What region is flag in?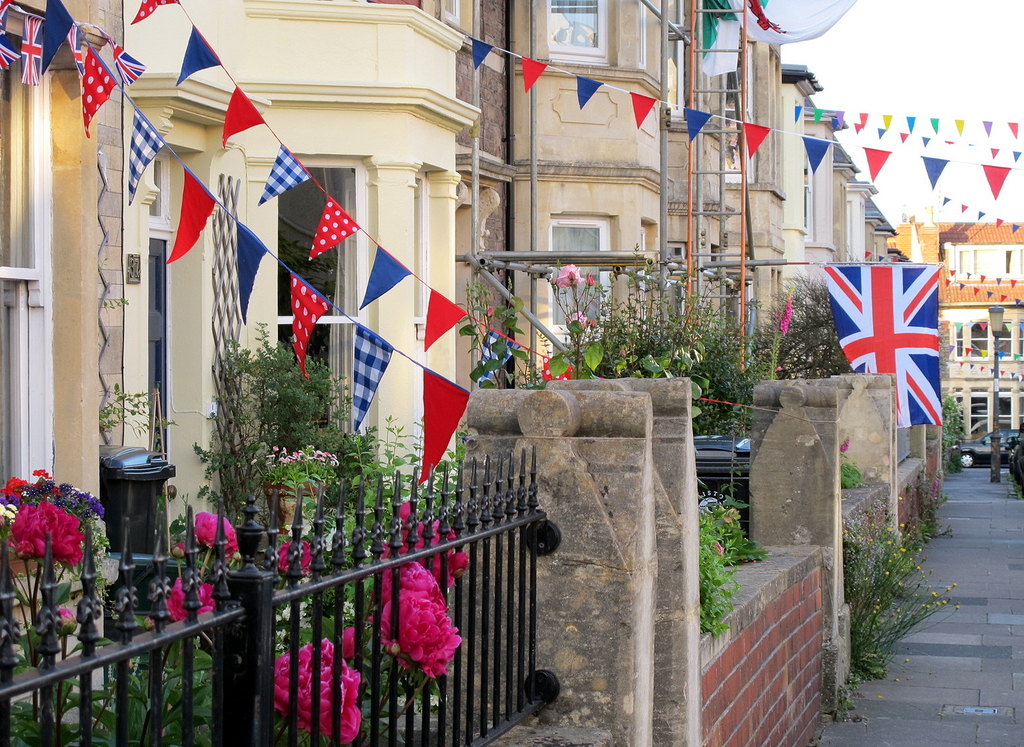
{"x1": 891, "y1": 130, "x2": 911, "y2": 134}.
